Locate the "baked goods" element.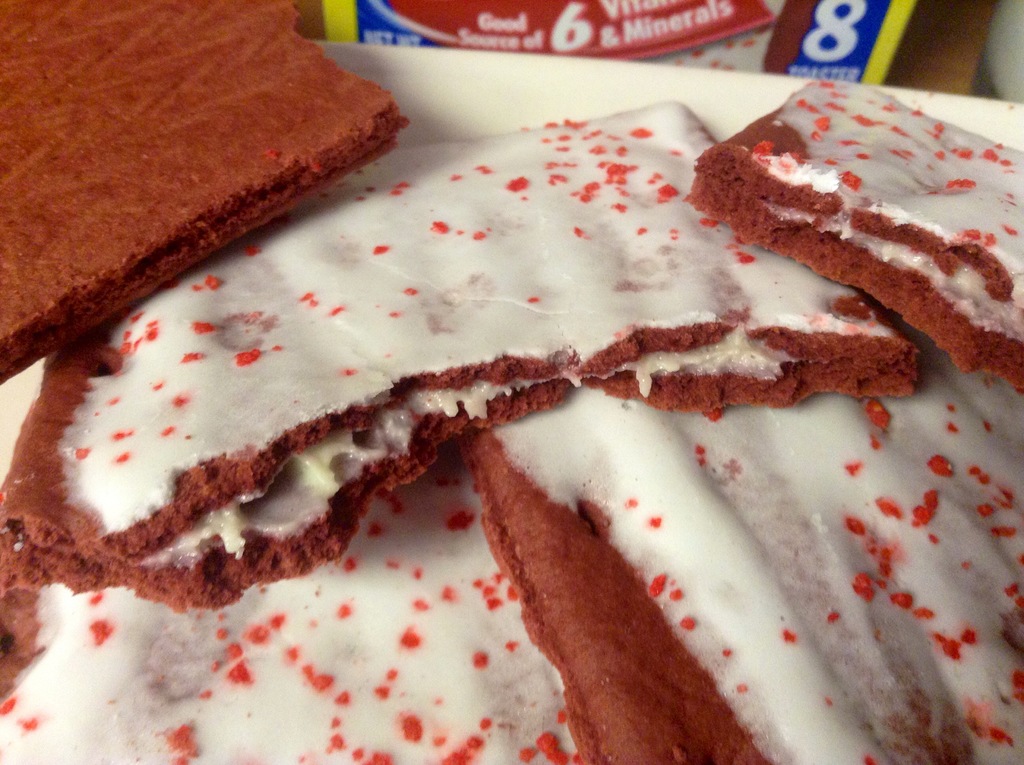
Element bbox: bbox(0, 92, 919, 607).
